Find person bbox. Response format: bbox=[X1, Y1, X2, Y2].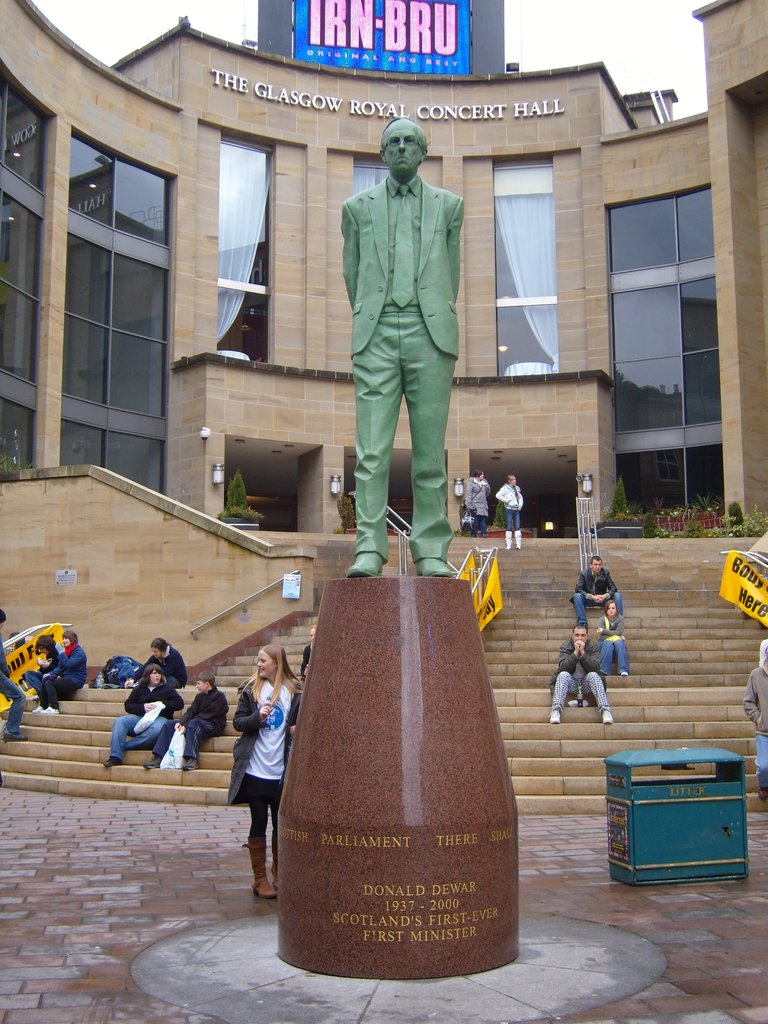
bbox=[34, 627, 88, 713].
